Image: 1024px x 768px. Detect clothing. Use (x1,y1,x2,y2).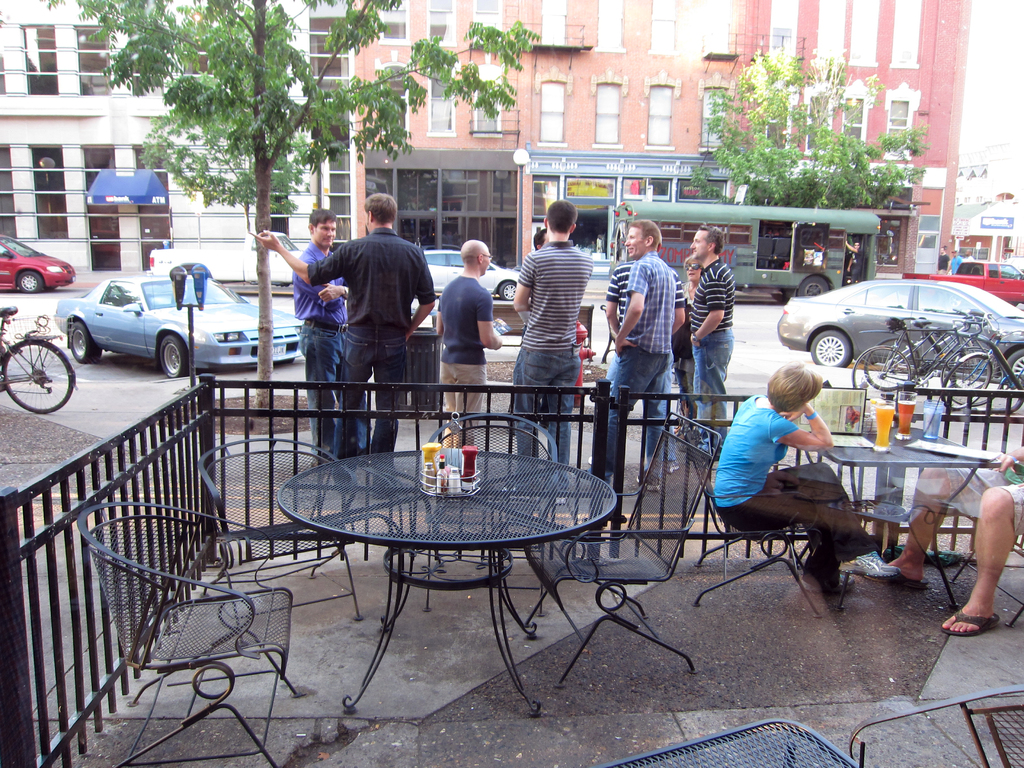
(846,246,866,284).
